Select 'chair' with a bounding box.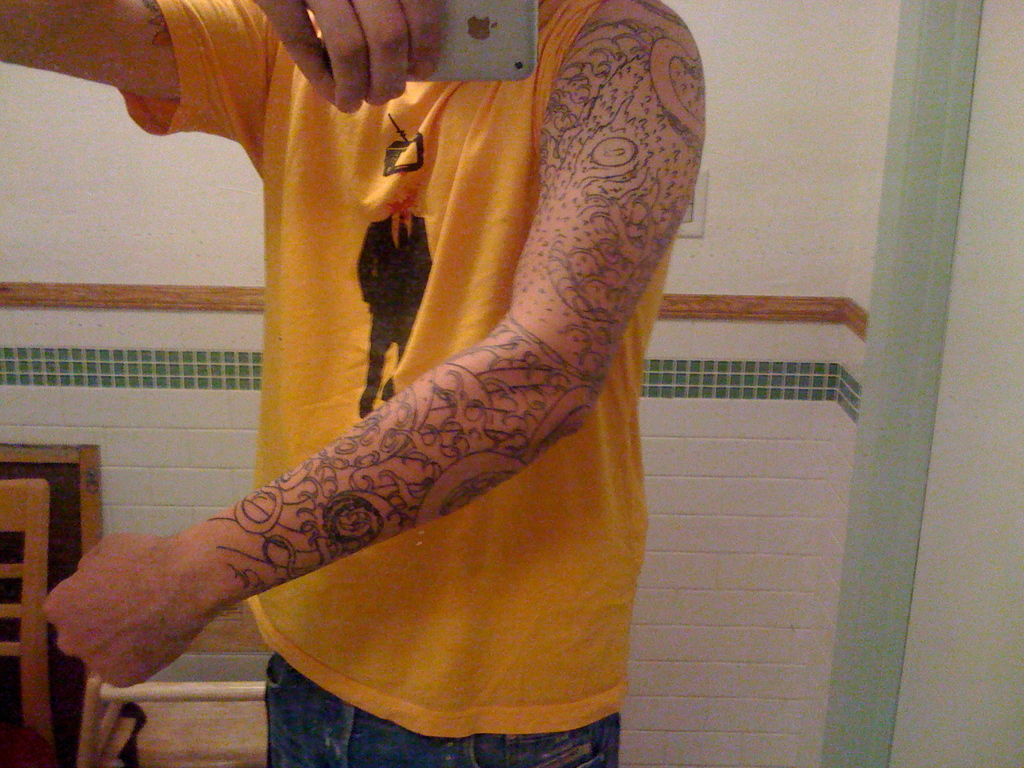
{"left": 80, "top": 603, "right": 275, "bottom": 767}.
